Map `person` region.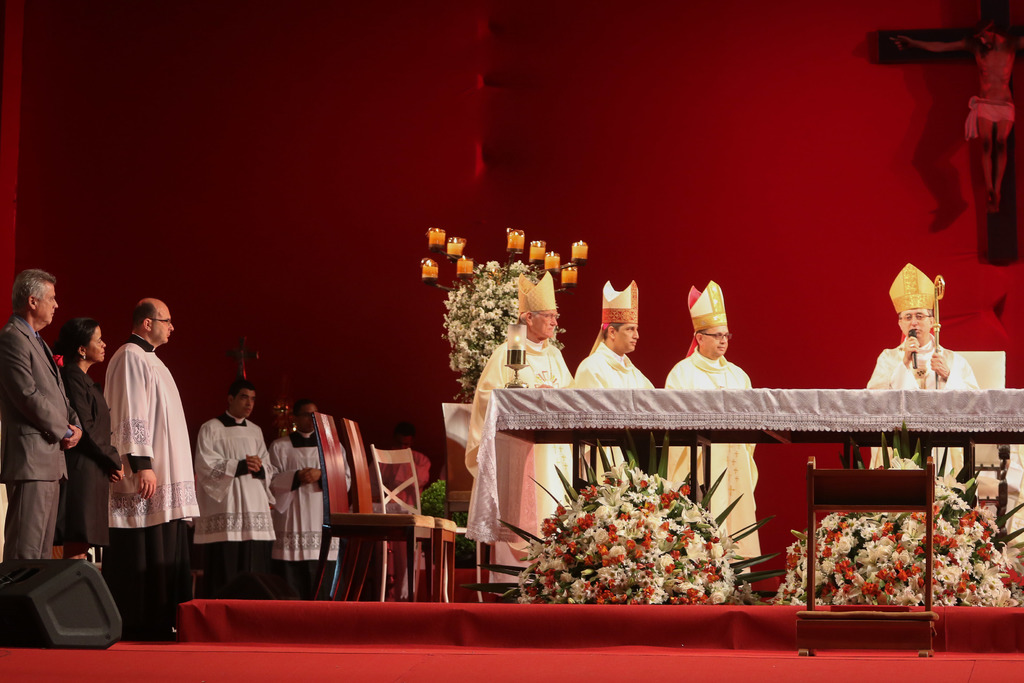
Mapped to rect(45, 318, 127, 563).
